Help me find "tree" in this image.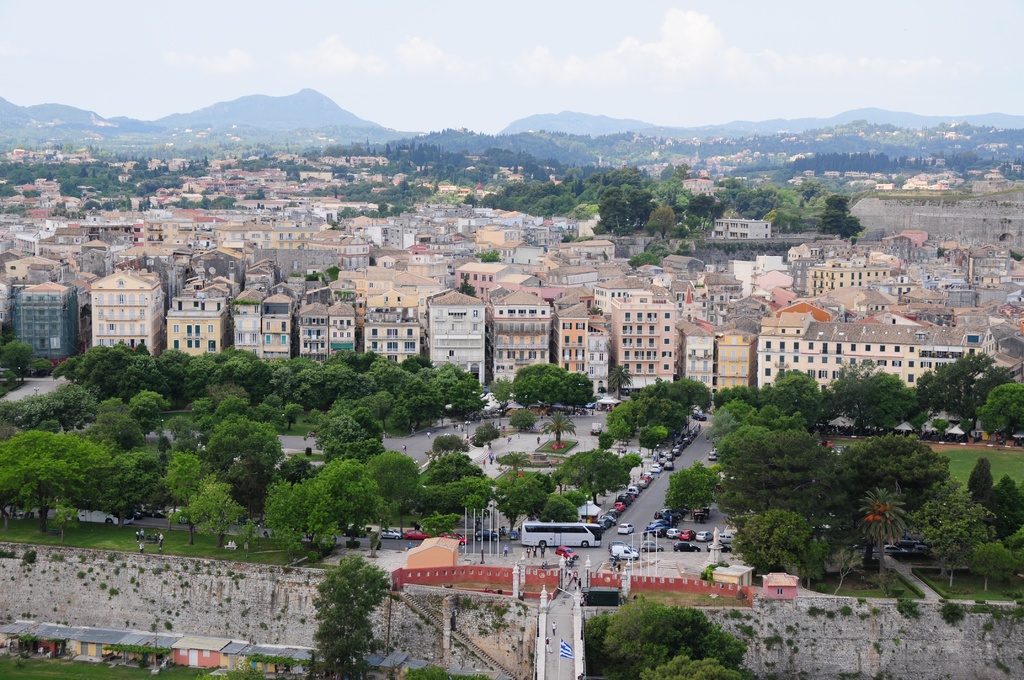
Found it: <box>663,466,720,520</box>.
